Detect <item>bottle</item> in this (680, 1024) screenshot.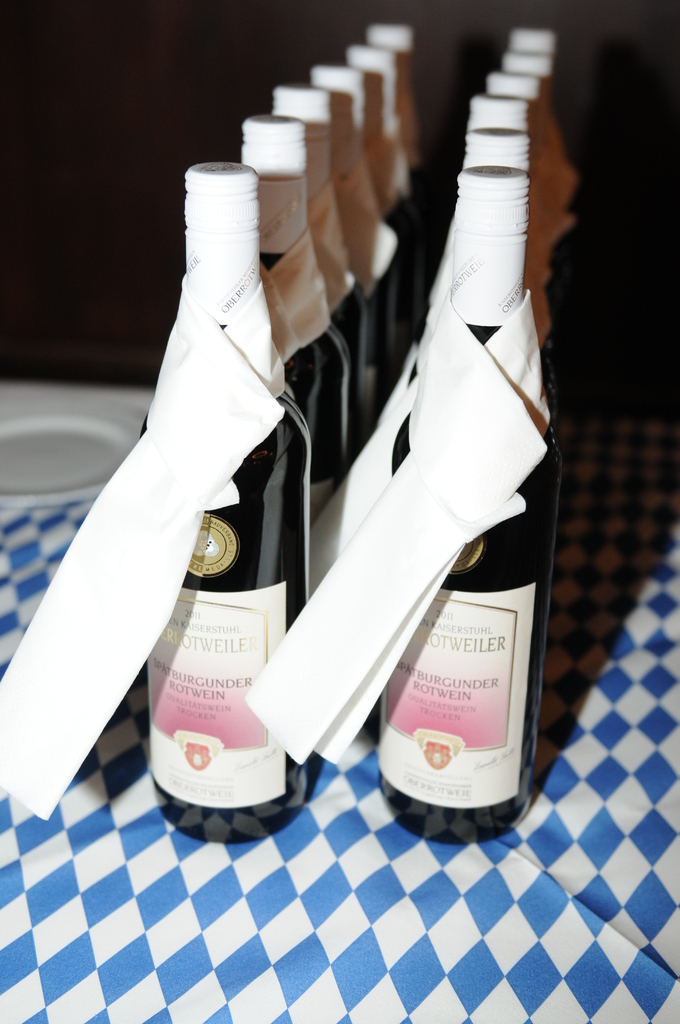
Detection: {"left": 361, "top": 20, "right": 438, "bottom": 275}.
